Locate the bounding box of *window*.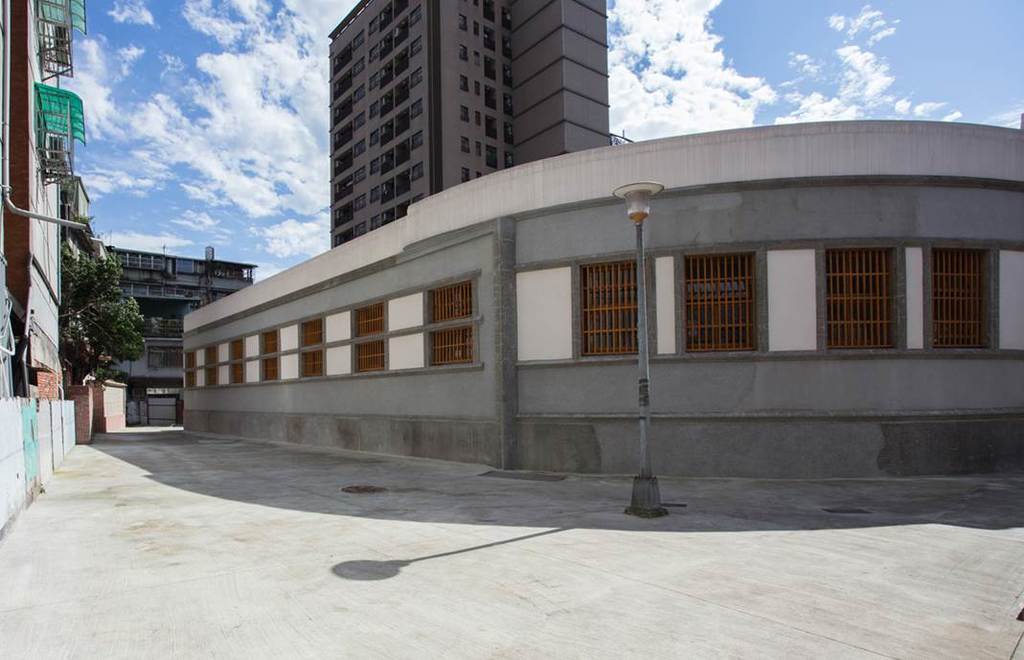
Bounding box: [left=369, top=43, right=379, bottom=61].
